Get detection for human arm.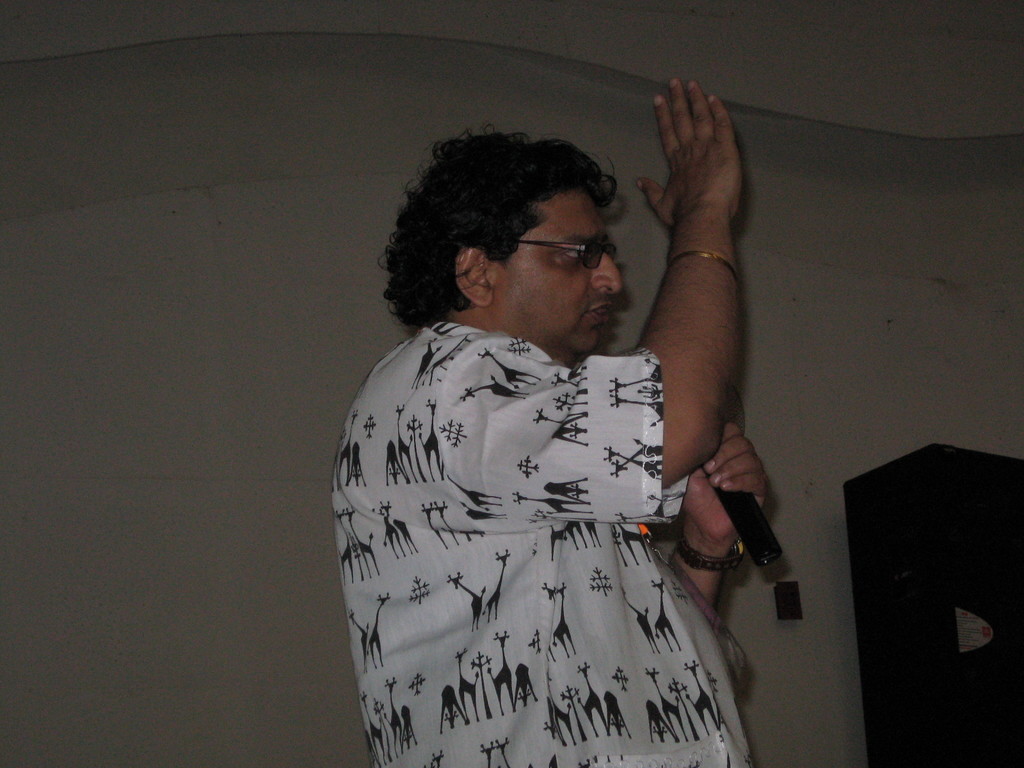
Detection: left=665, top=420, right=765, bottom=625.
